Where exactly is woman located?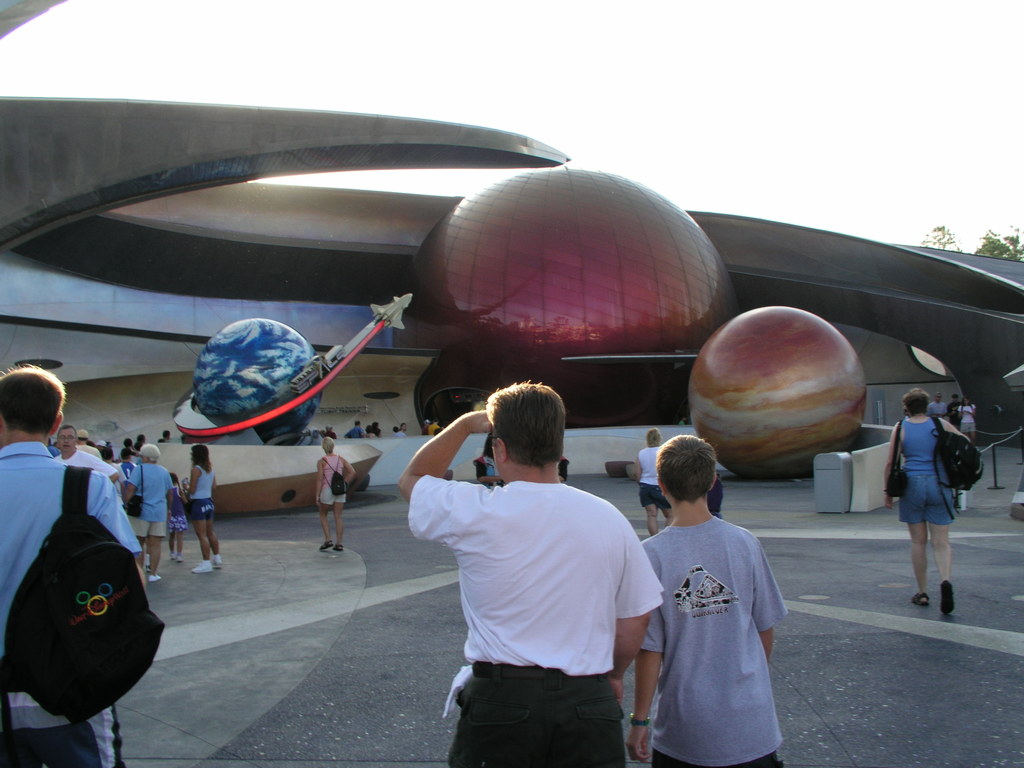
Its bounding box is bbox=[313, 434, 360, 550].
